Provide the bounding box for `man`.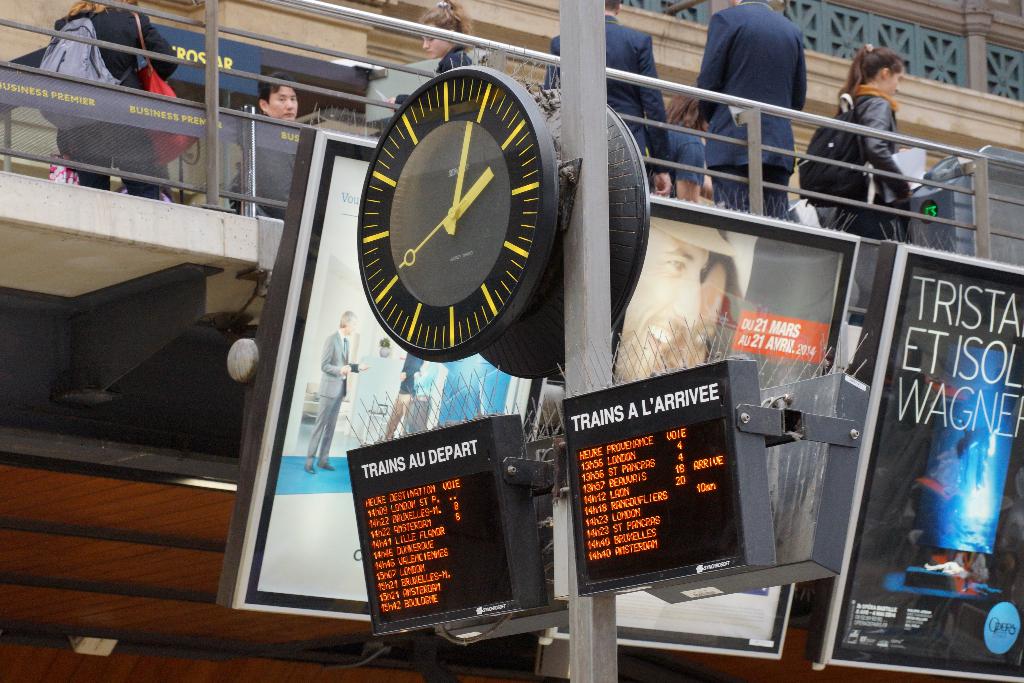
(234, 62, 313, 216).
